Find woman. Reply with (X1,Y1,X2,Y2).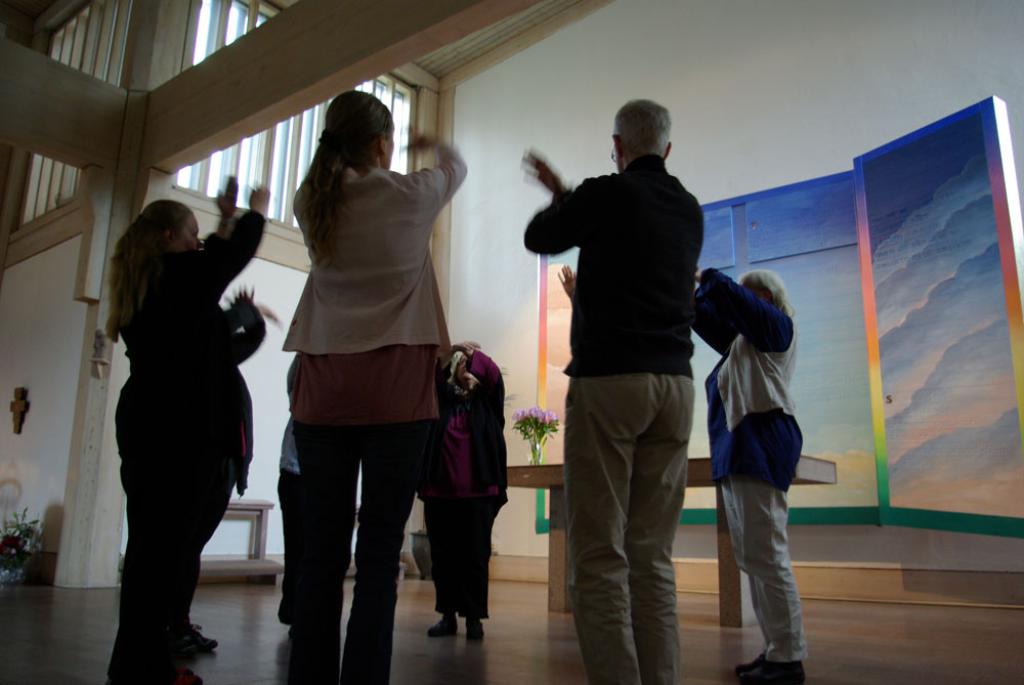
(97,173,272,684).
